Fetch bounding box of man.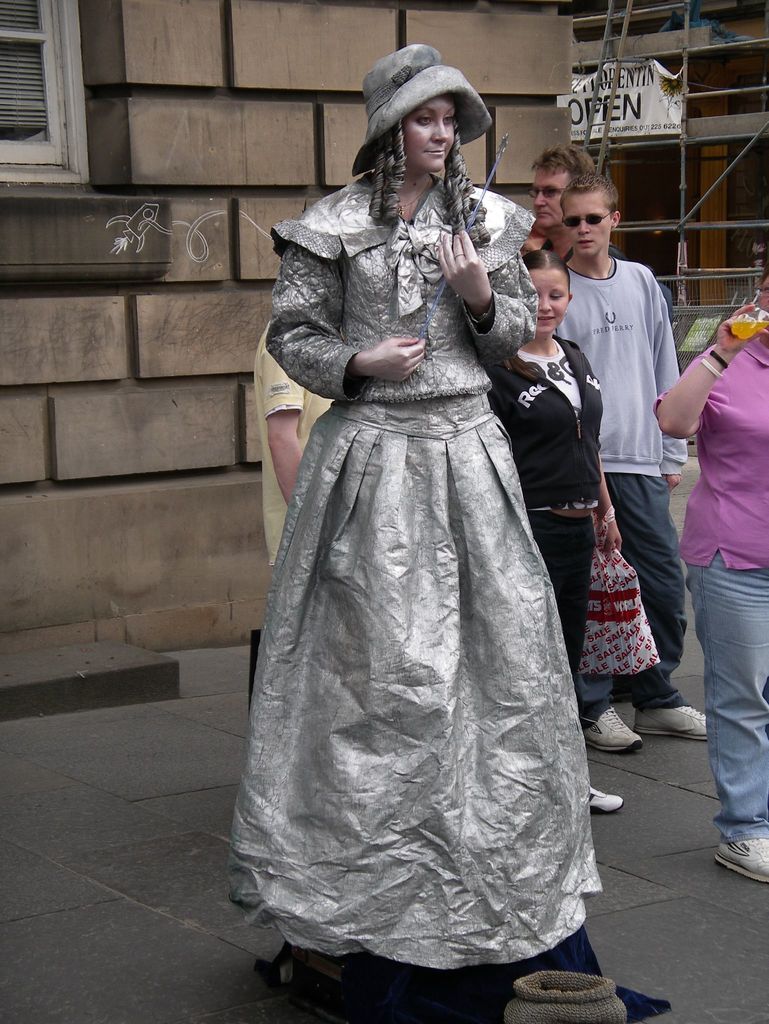
Bbox: {"left": 513, "top": 152, "right": 625, "bottom": 278}.
